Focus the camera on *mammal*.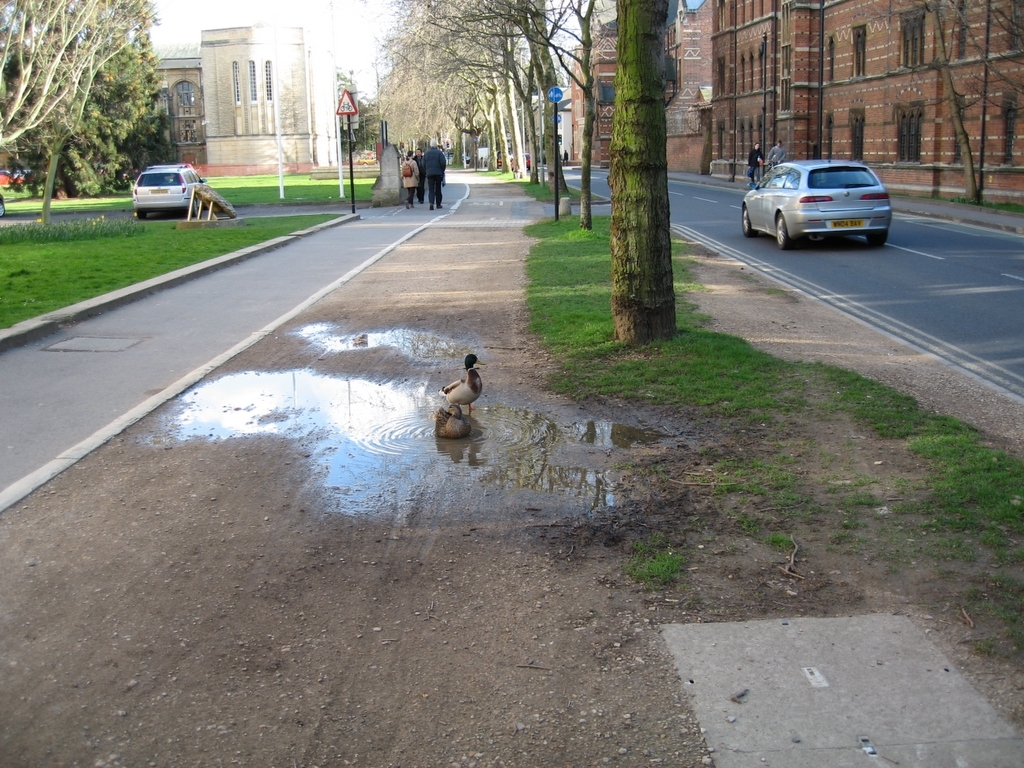
Focus region: [768,140,789,164].
